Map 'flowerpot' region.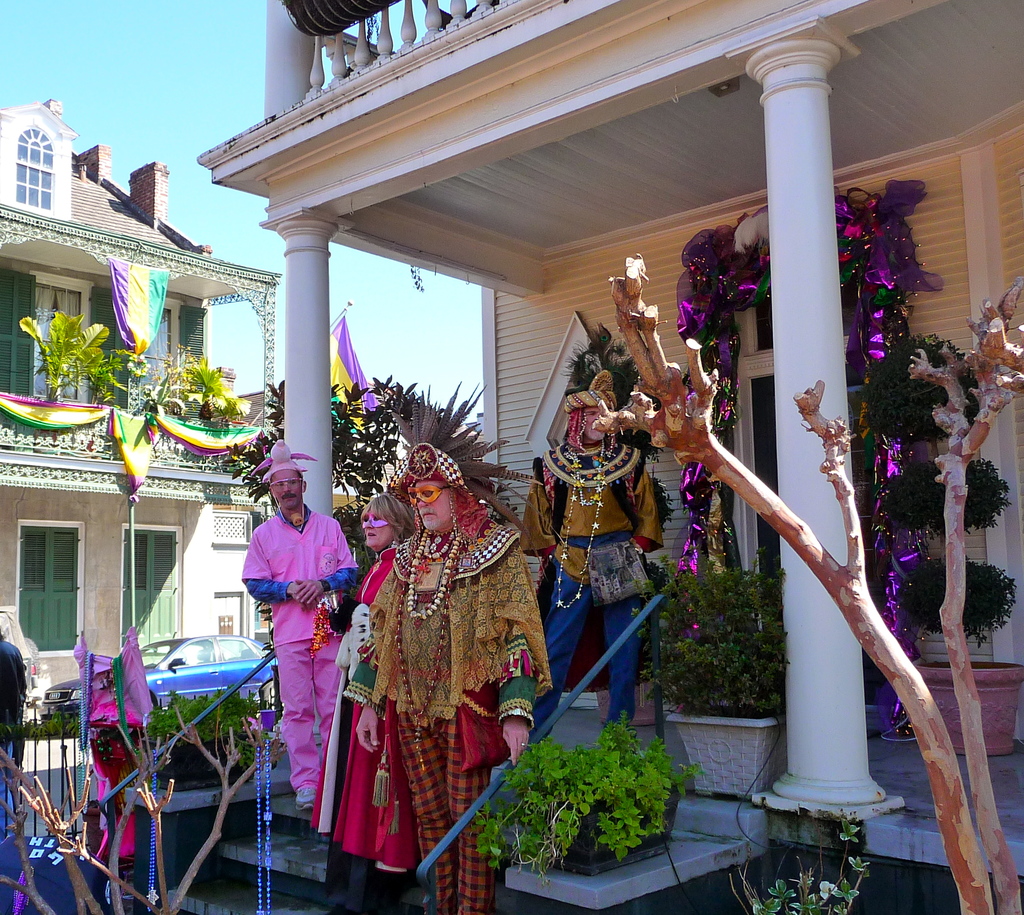
Mapped to [x1=534, y1=776, x2=681, y2=875].
